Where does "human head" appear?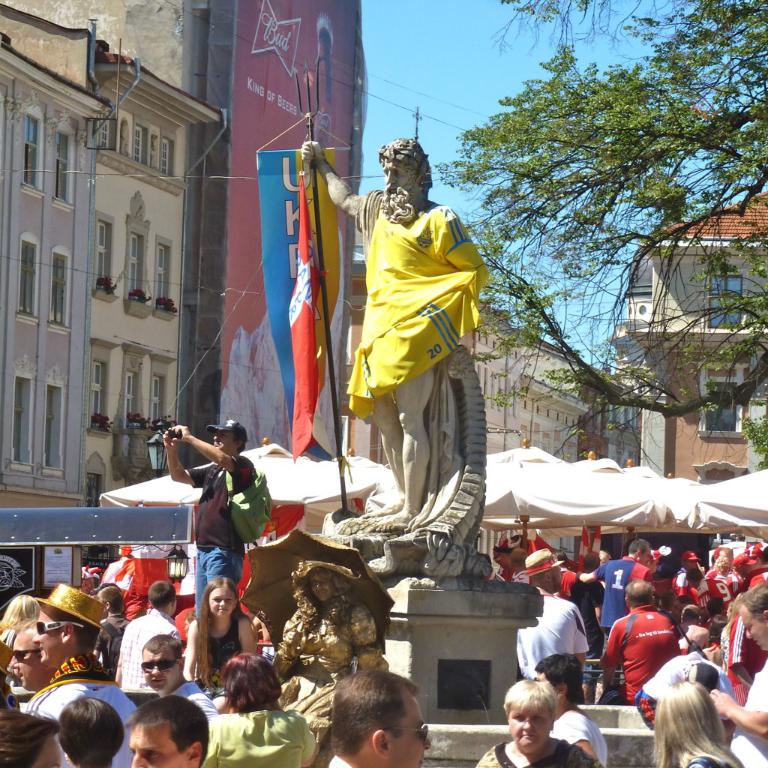
Appears at 221,652,281,712.
